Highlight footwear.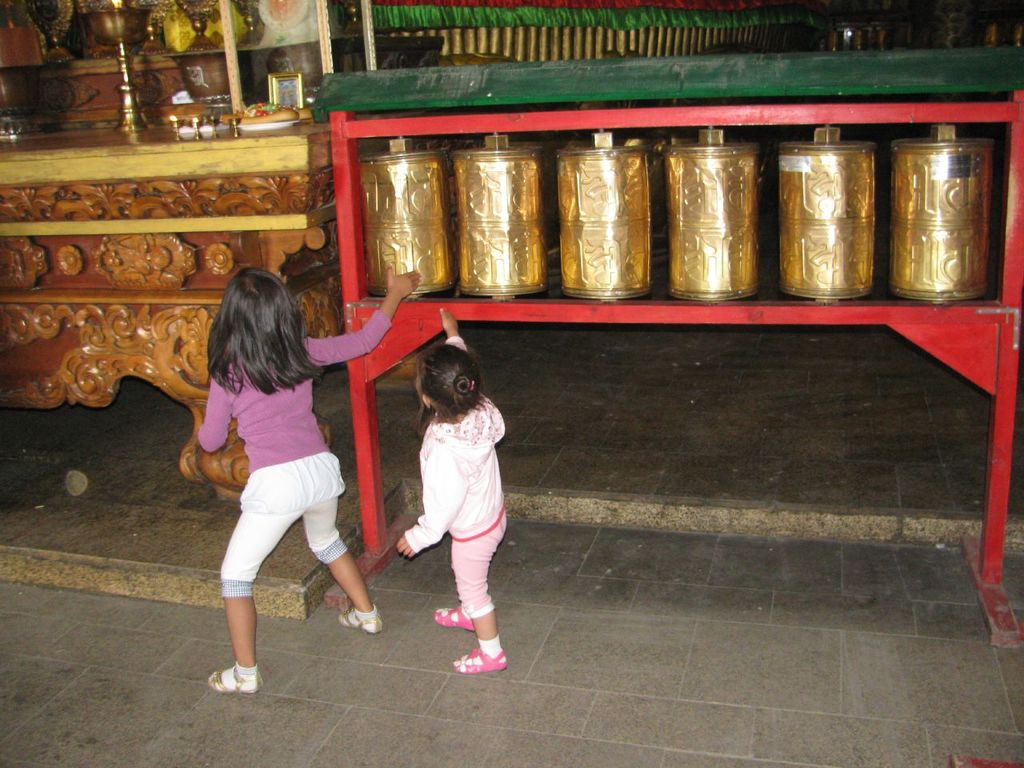
Highlighted region: x1=340, y1=598, x2=386, y2=633.
